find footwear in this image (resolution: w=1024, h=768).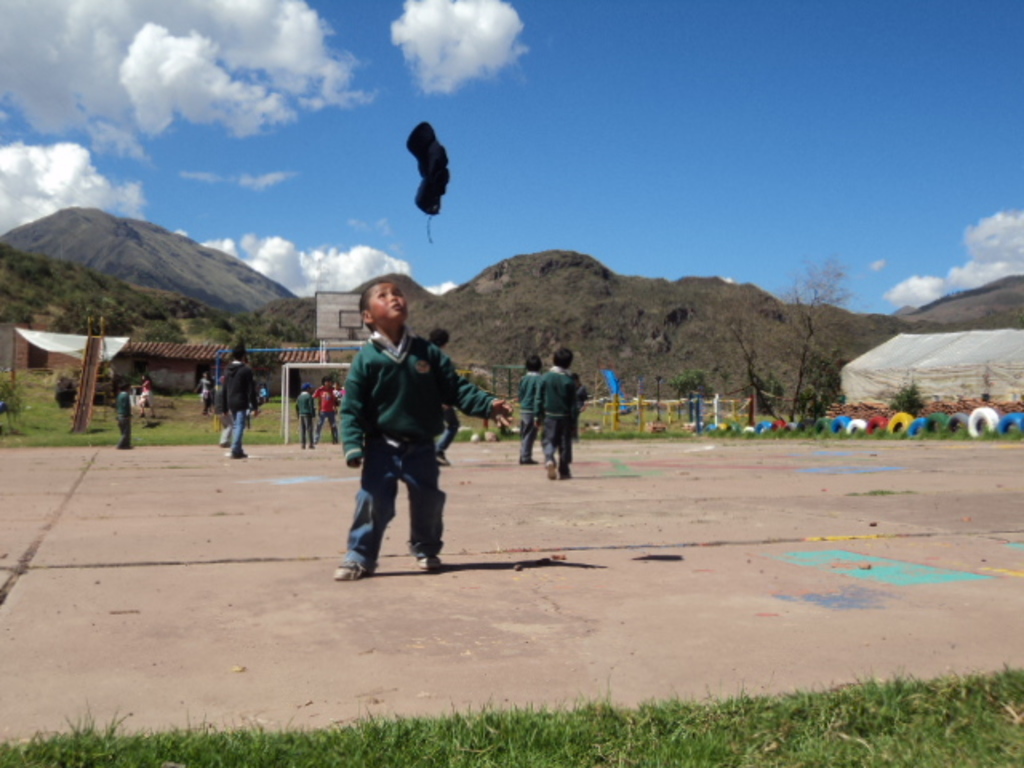
detection(526, 461, 538, 467).
